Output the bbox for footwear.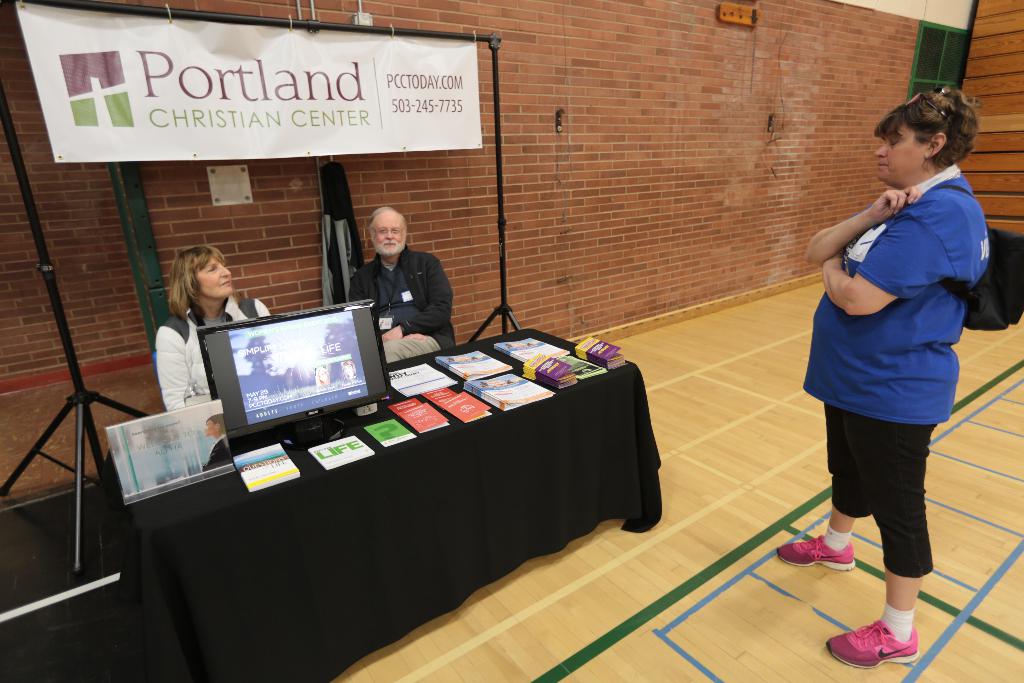
l=775, t=534, r=859, b=573.
